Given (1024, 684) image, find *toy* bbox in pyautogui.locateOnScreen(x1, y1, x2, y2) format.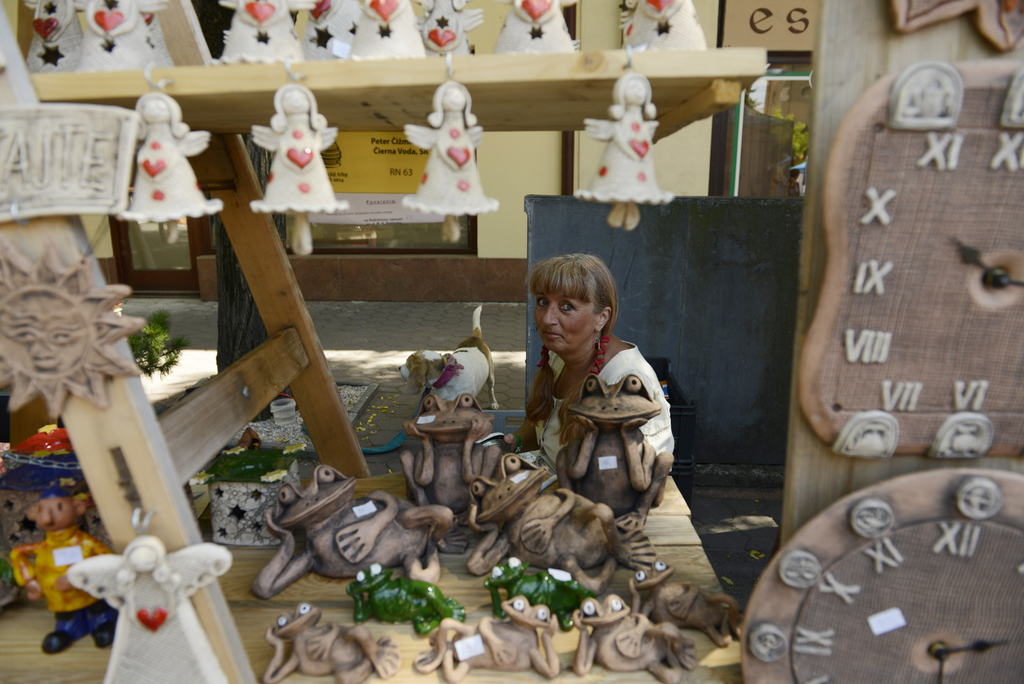
pyautogui.locateOnScreen(7, 491, 112, 653).
